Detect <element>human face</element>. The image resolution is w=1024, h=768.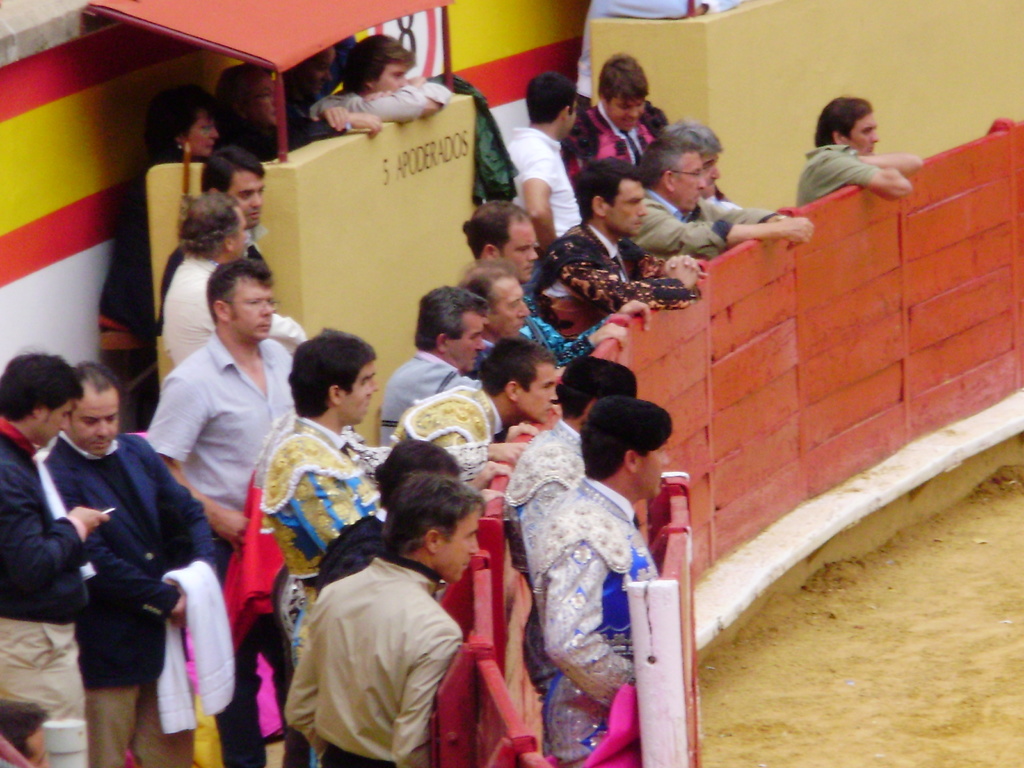
x1=340 y1=362 x2=378 y2=426.
